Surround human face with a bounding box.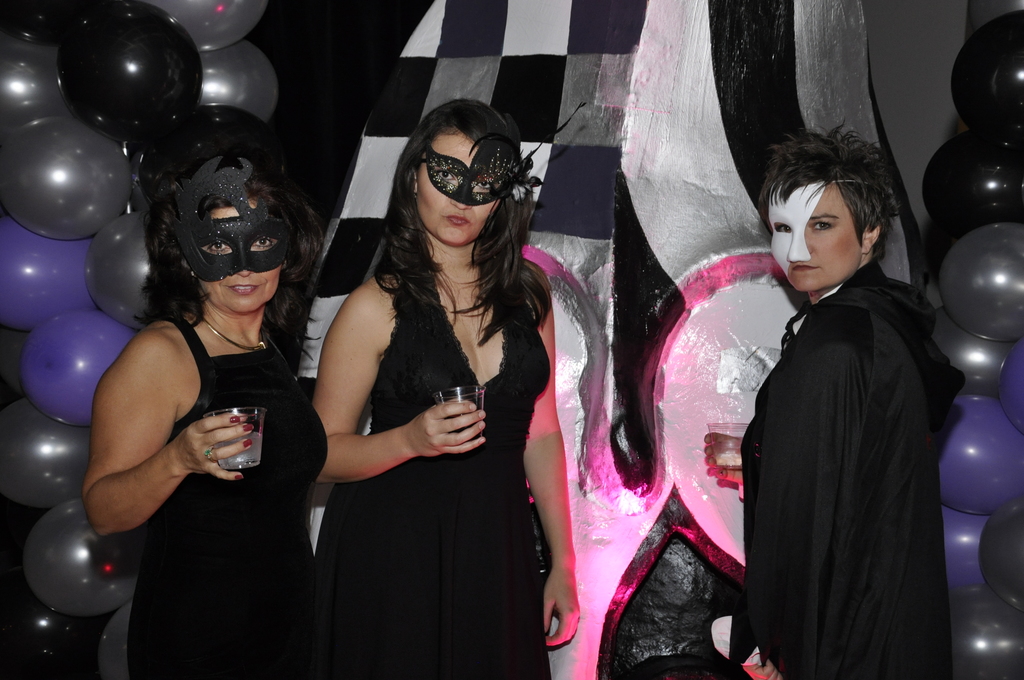
bbox(204, 203, 283, 323).
